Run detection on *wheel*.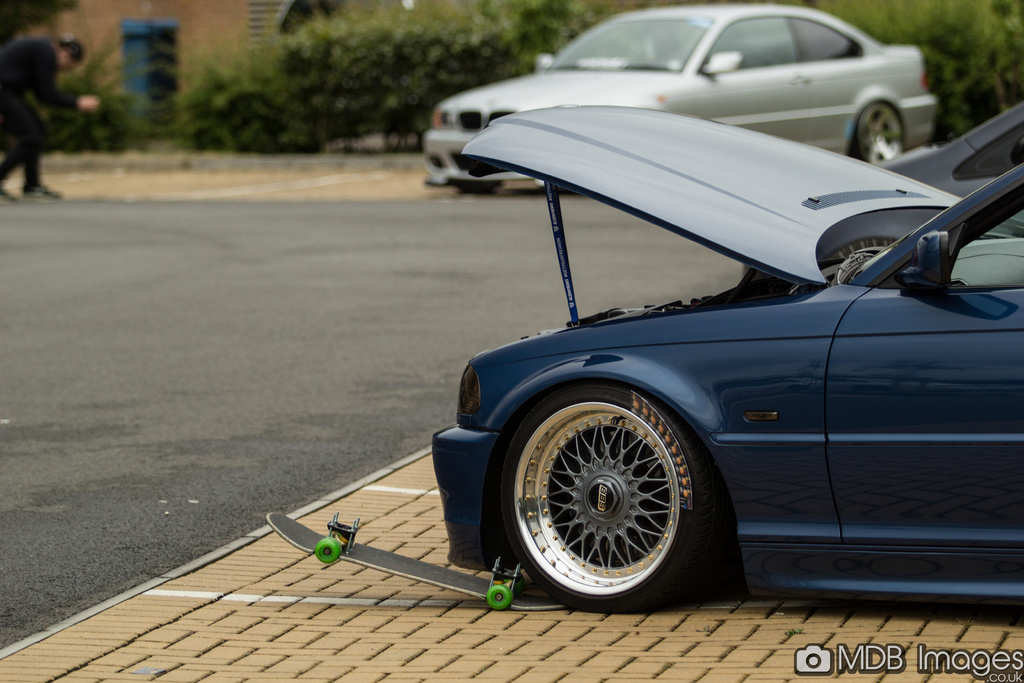
Result: [524,352,754,614].
